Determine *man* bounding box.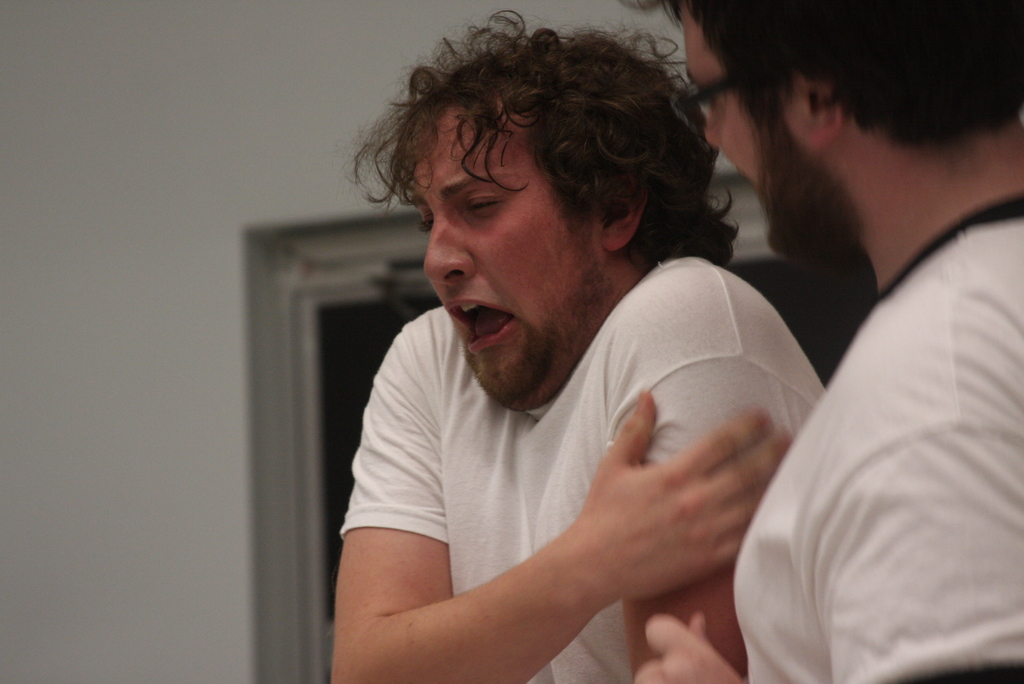
Determined: 624,0,1023,683.
